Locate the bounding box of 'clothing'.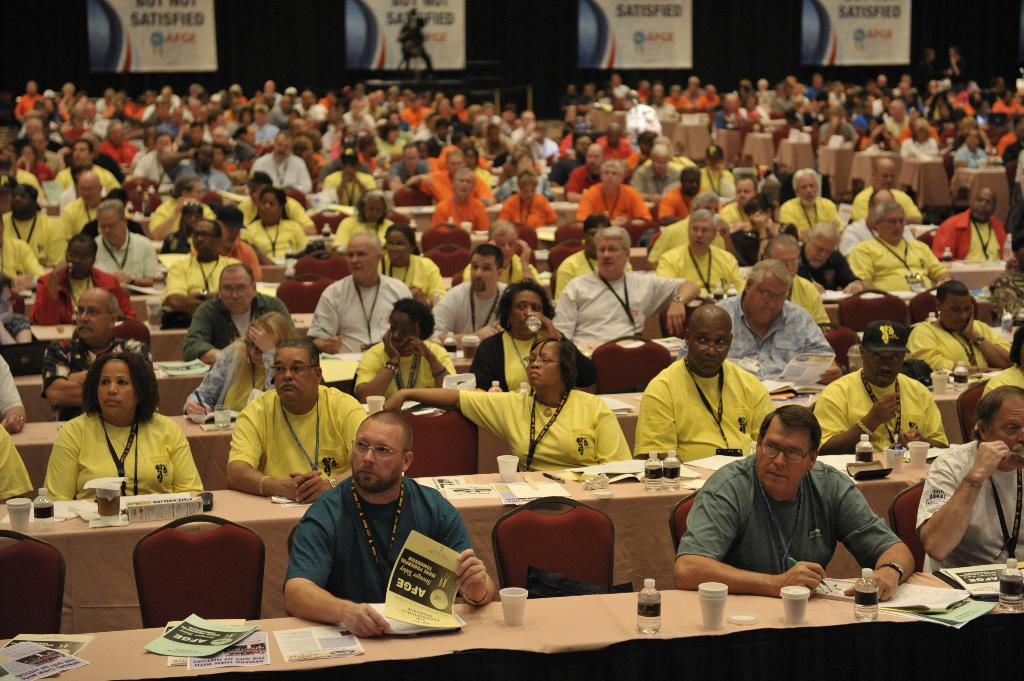
Bounding box: [476, 138, 508, 162].
